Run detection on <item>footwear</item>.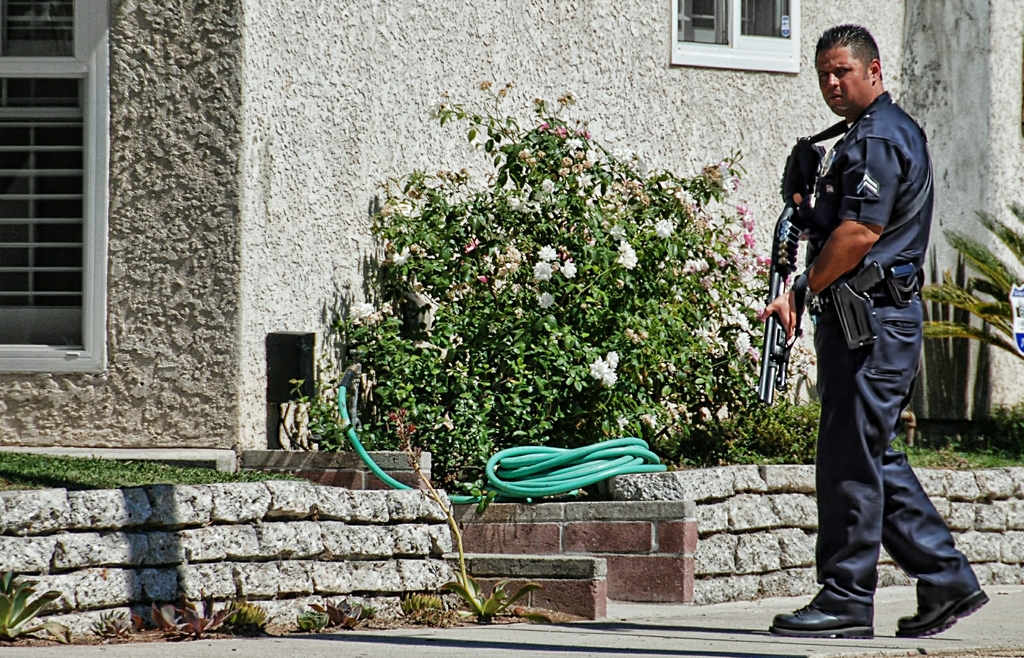
Result: rect(894, 585, 993, 636).
